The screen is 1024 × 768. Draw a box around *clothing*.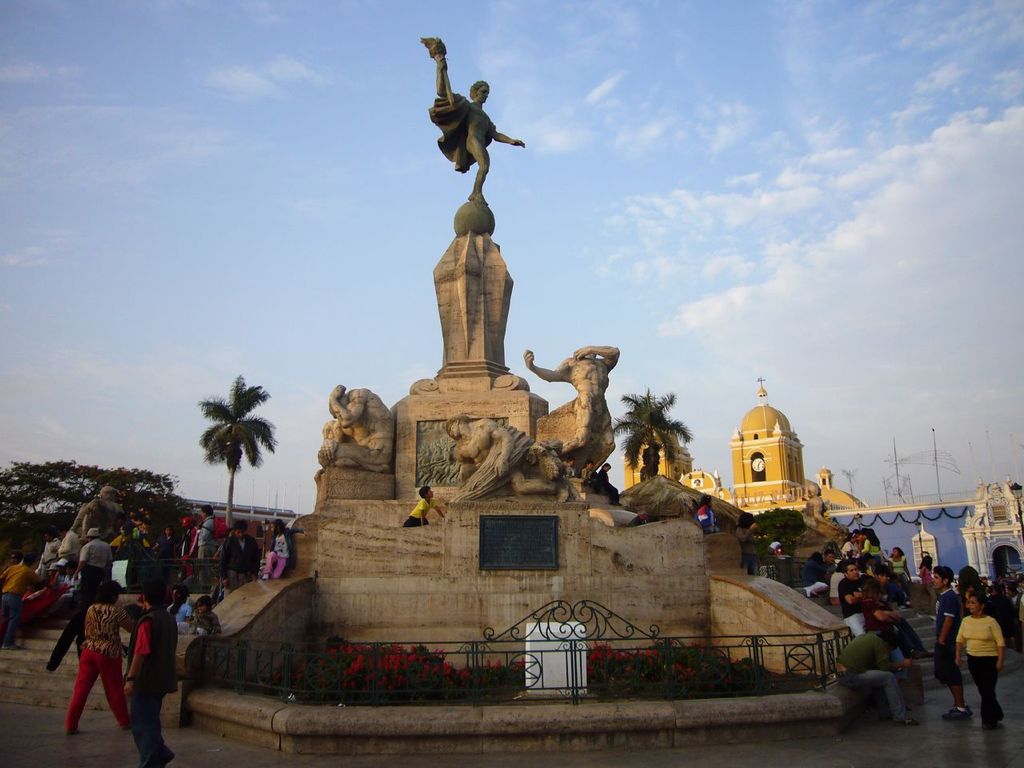
box(403, 494, 434, 527).
